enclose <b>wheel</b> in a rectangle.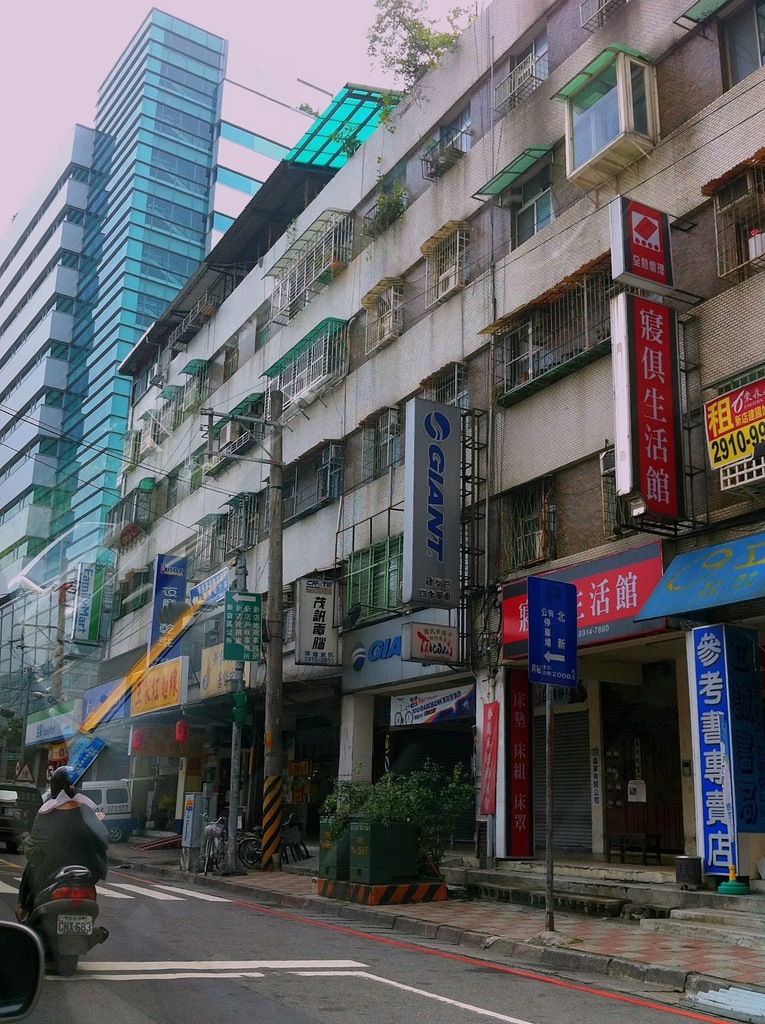
bbox=(197, 833, 211, 879).
